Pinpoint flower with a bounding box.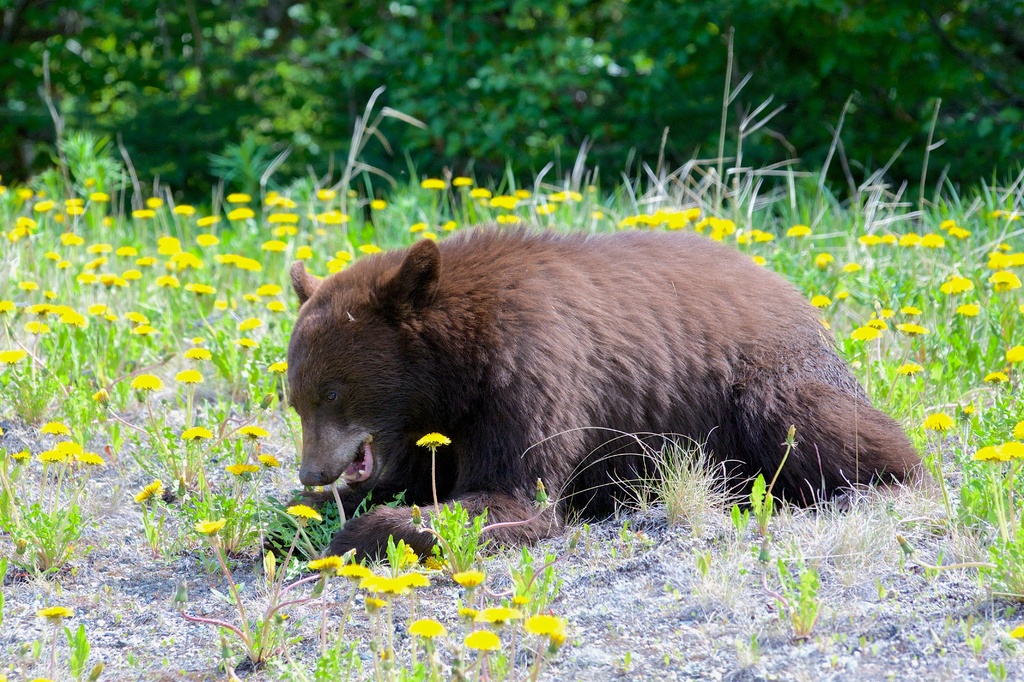
(135,257,157,267).
